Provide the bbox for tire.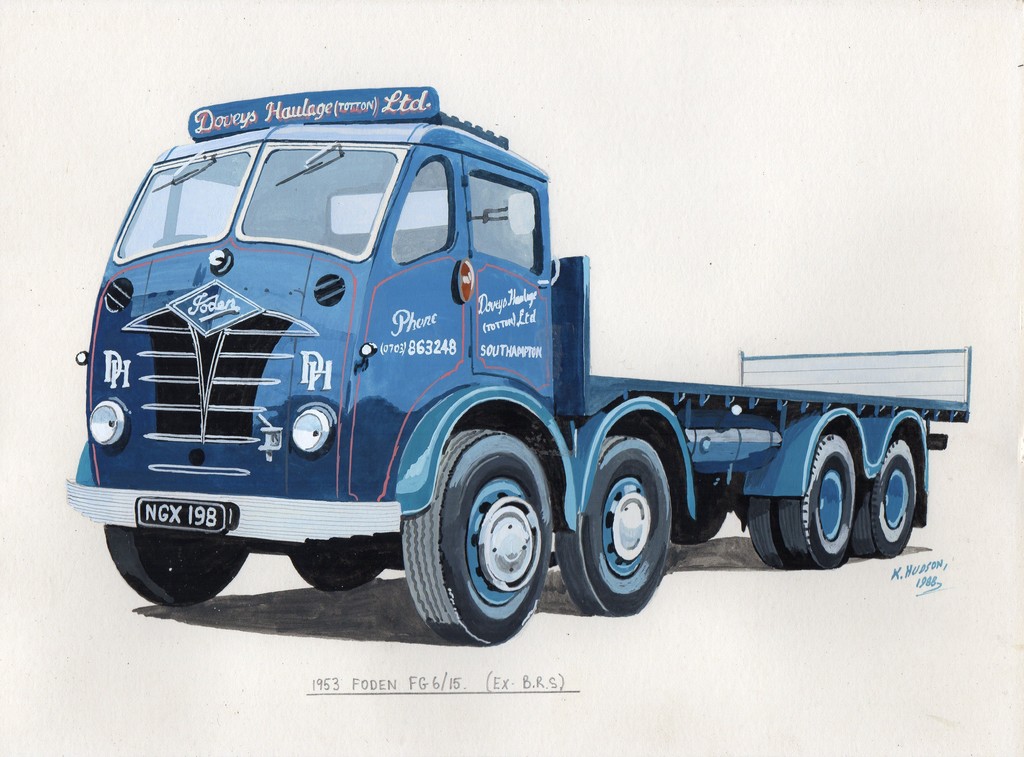
<bbox>396, 428, 557, 651</bbox>.
